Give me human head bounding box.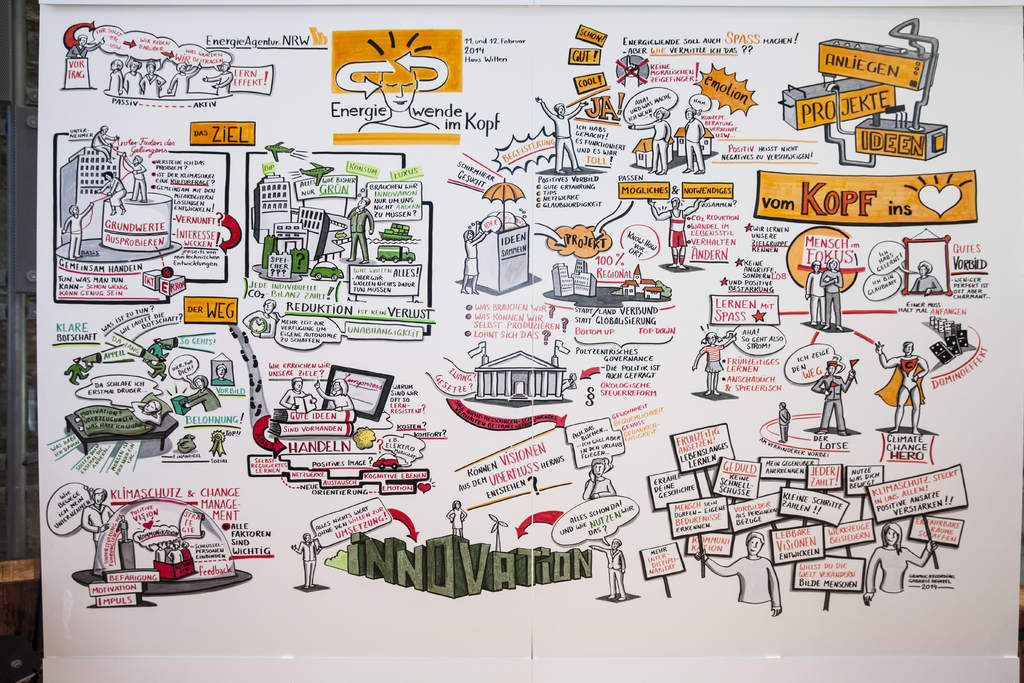
x1=900, y1=341, x2=913, y2=354.
